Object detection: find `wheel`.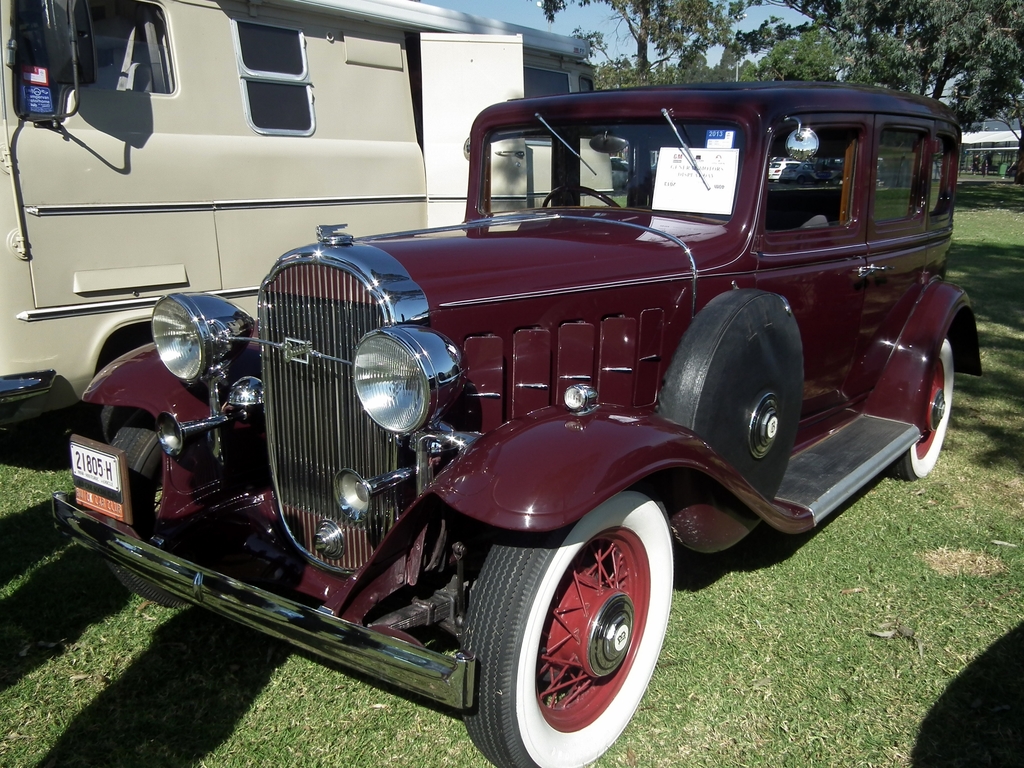
{"left": 893, "top": 335, "right": 954, "bottom": 480}.
